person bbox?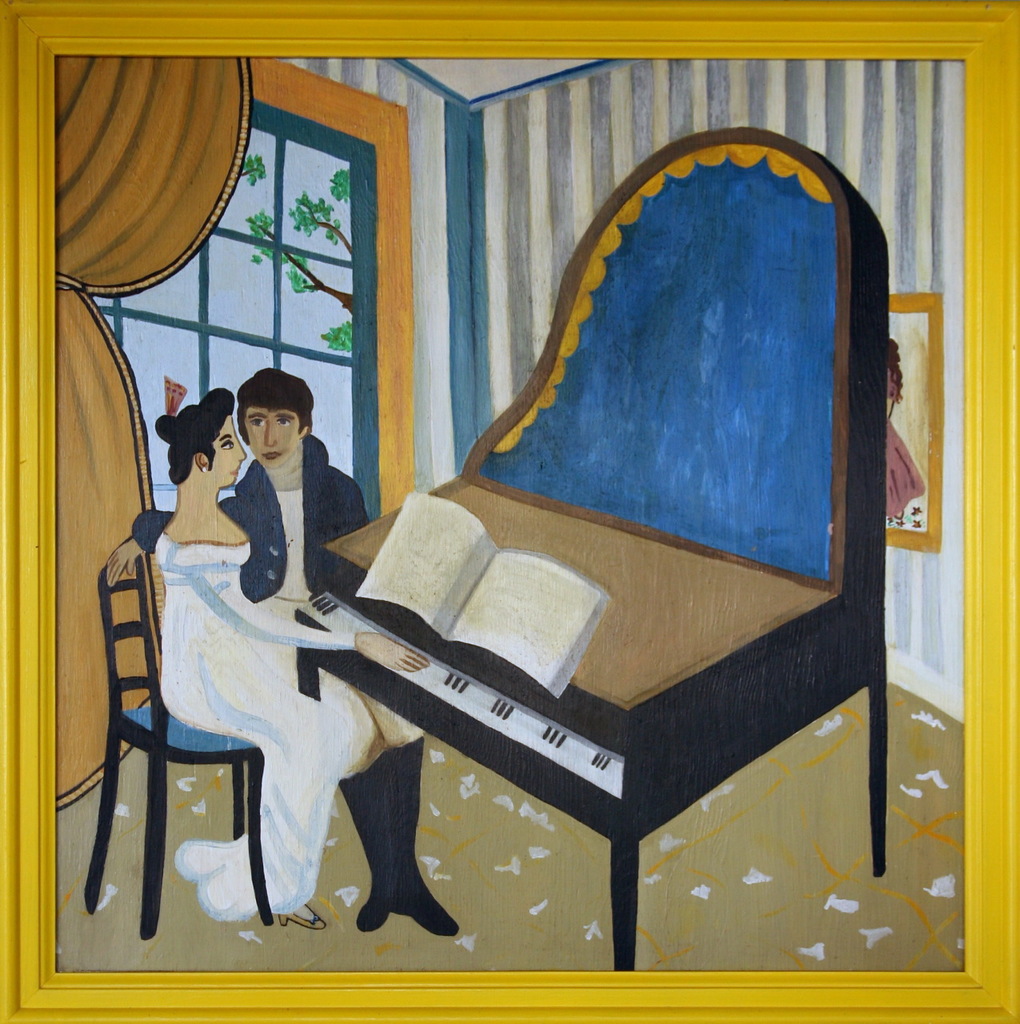
(left=220, top=359, right=377, bottom=594)
